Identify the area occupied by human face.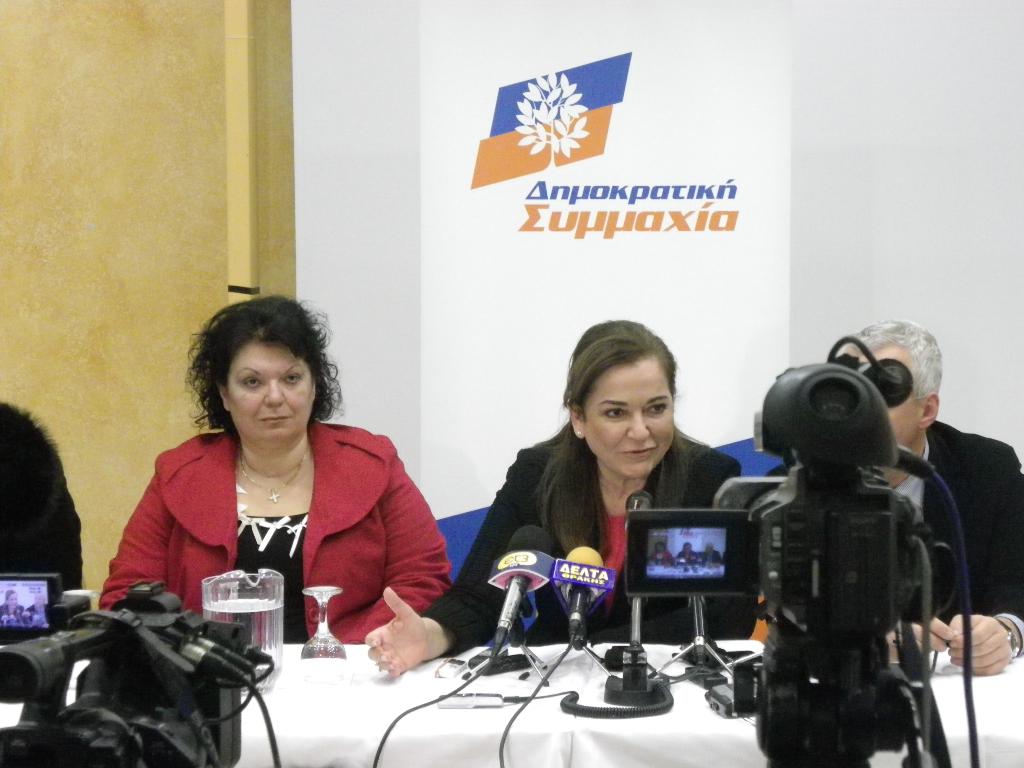
Area: (x1=880, y1=347, x2=915, y2=446).
